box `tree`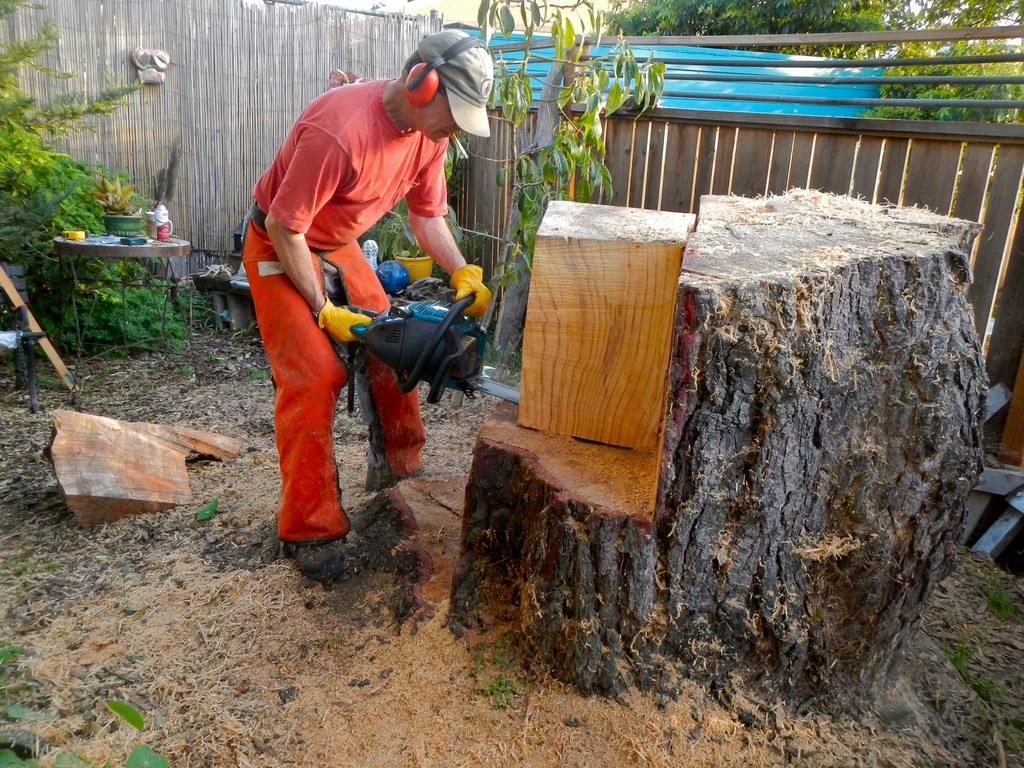
[860,0,1023,127]
